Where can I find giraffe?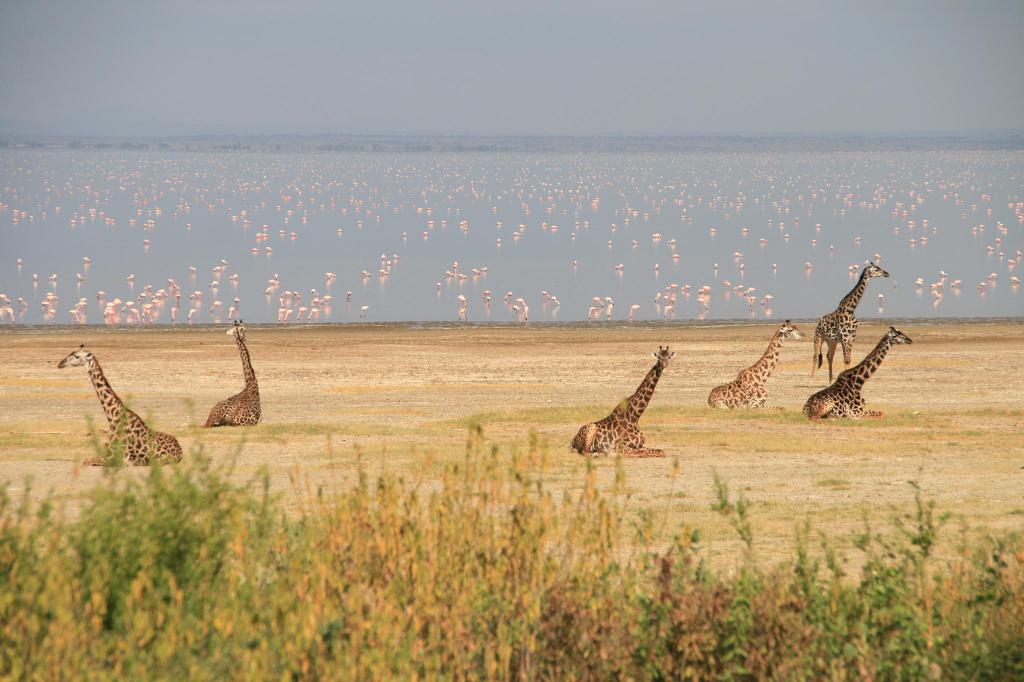
You can find it at (x1=810, y1=260, x2=891, y2=386).
